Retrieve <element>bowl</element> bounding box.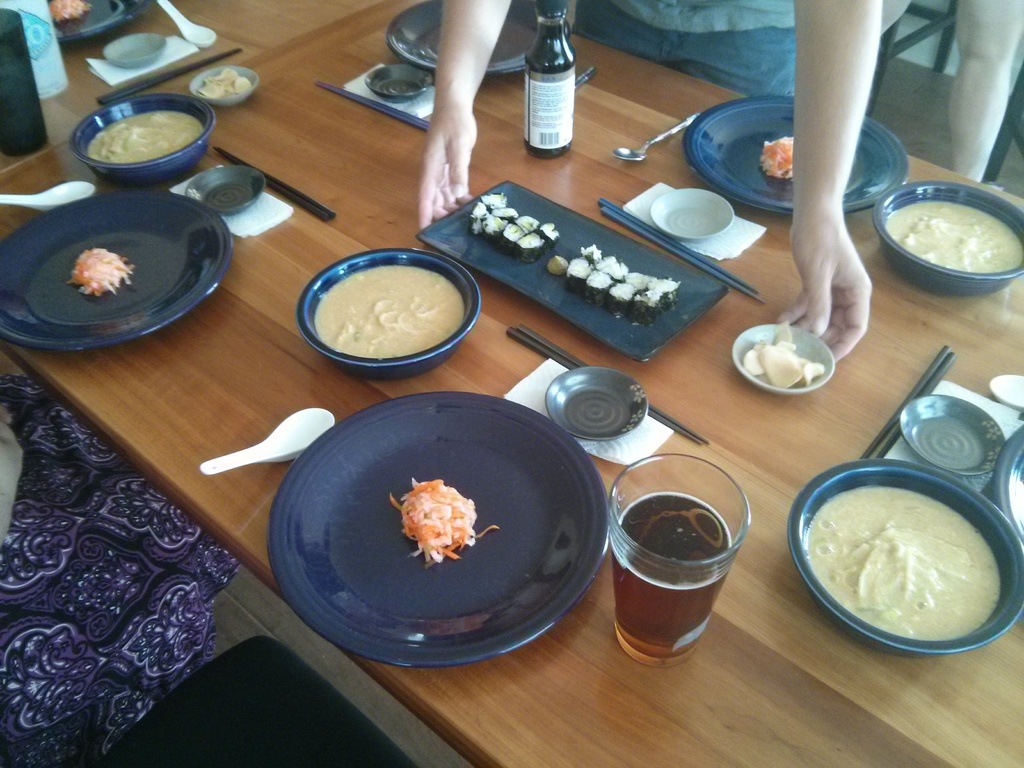
Bounding box: region(104, 33, 166, 67).
